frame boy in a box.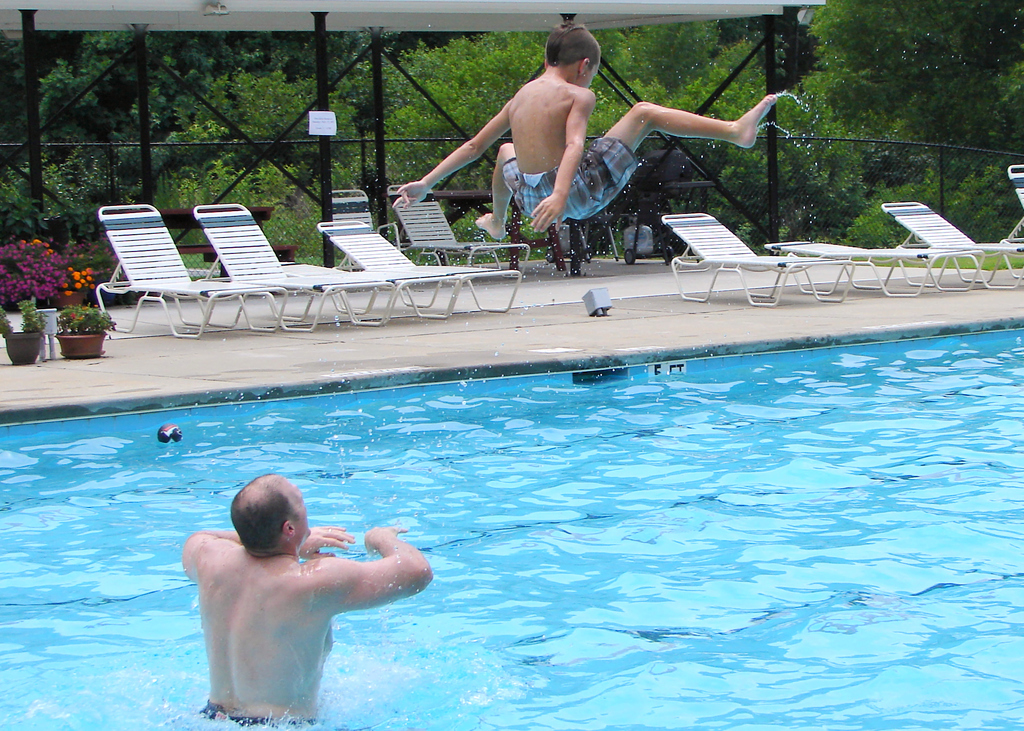
389:28:696:248.
